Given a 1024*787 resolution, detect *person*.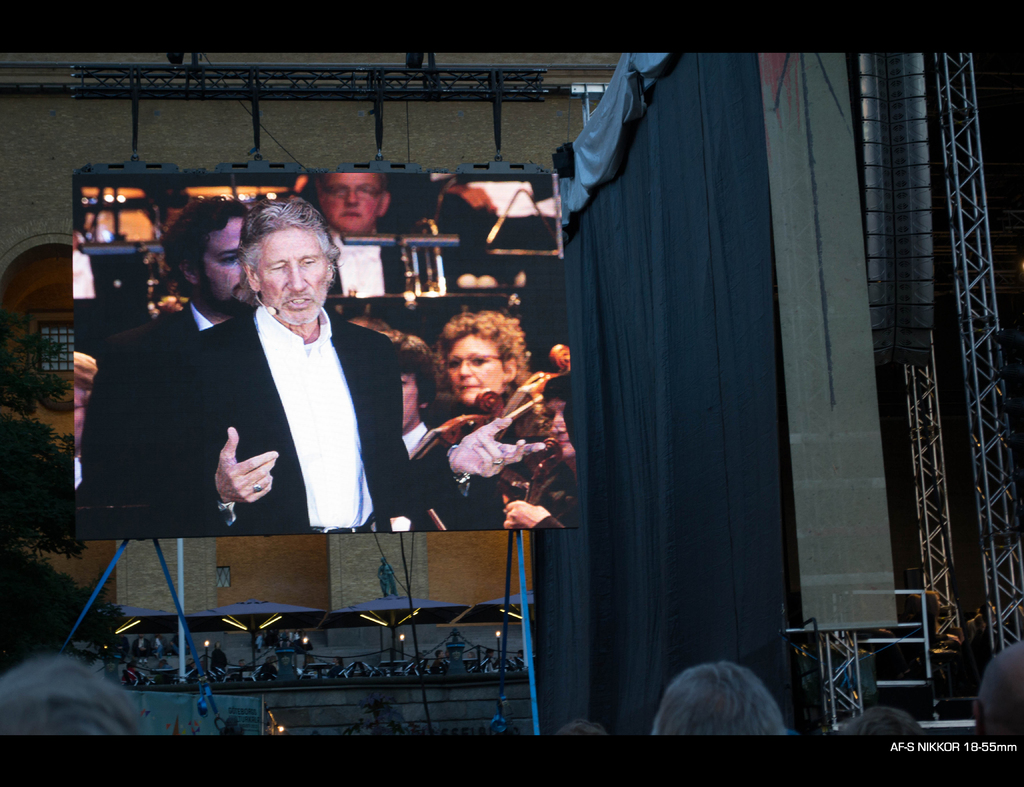
86/191/266/553.
